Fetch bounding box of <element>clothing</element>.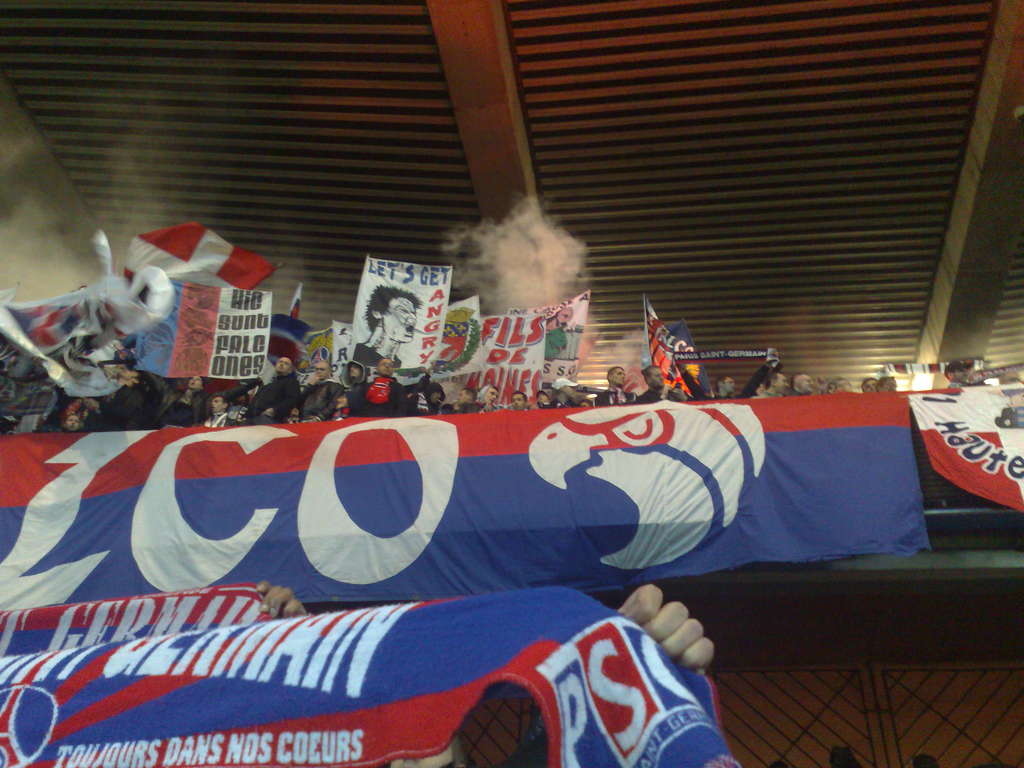
Bbox: locate(240, 368, 313, 421).
